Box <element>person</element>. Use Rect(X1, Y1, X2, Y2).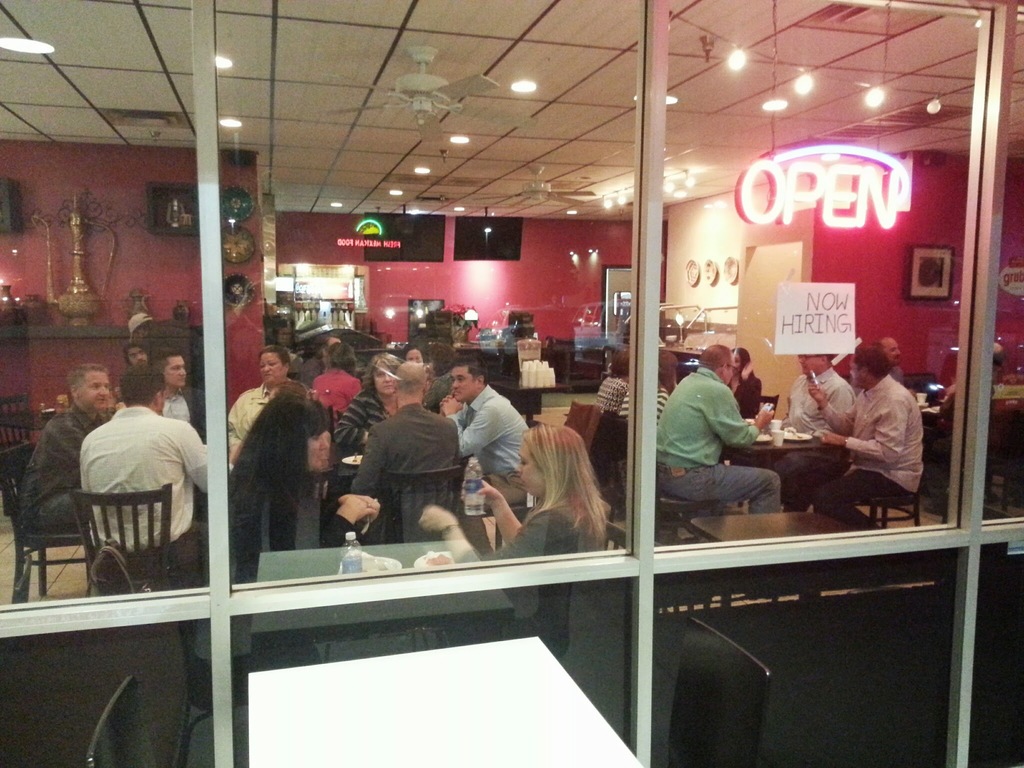
Rect(123, 342, 156, 385).
